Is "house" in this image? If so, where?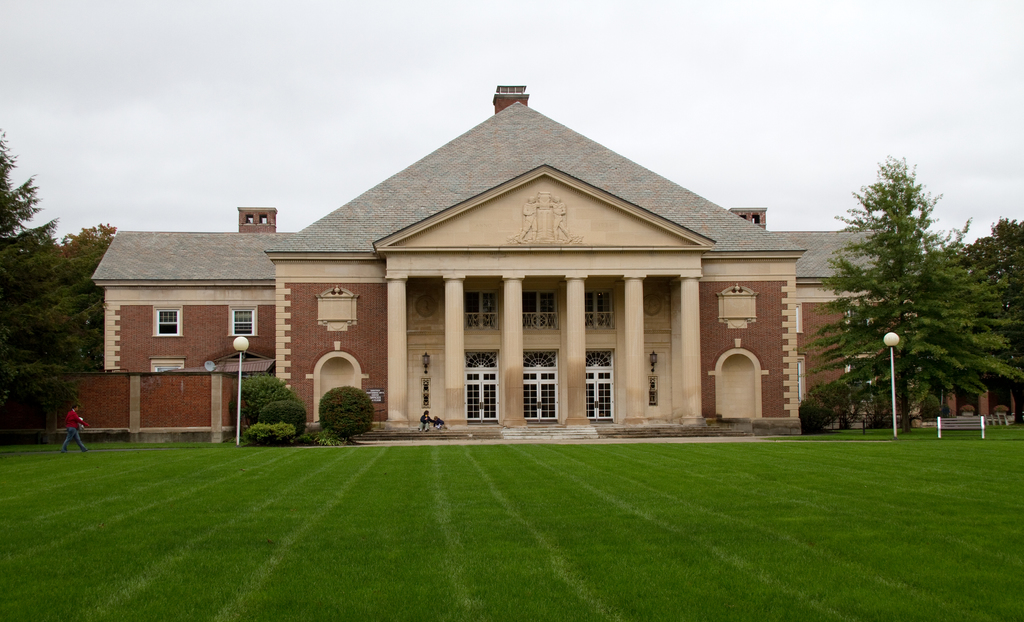
Yes, at (left=116, top=113, right=739, bottom=441).
